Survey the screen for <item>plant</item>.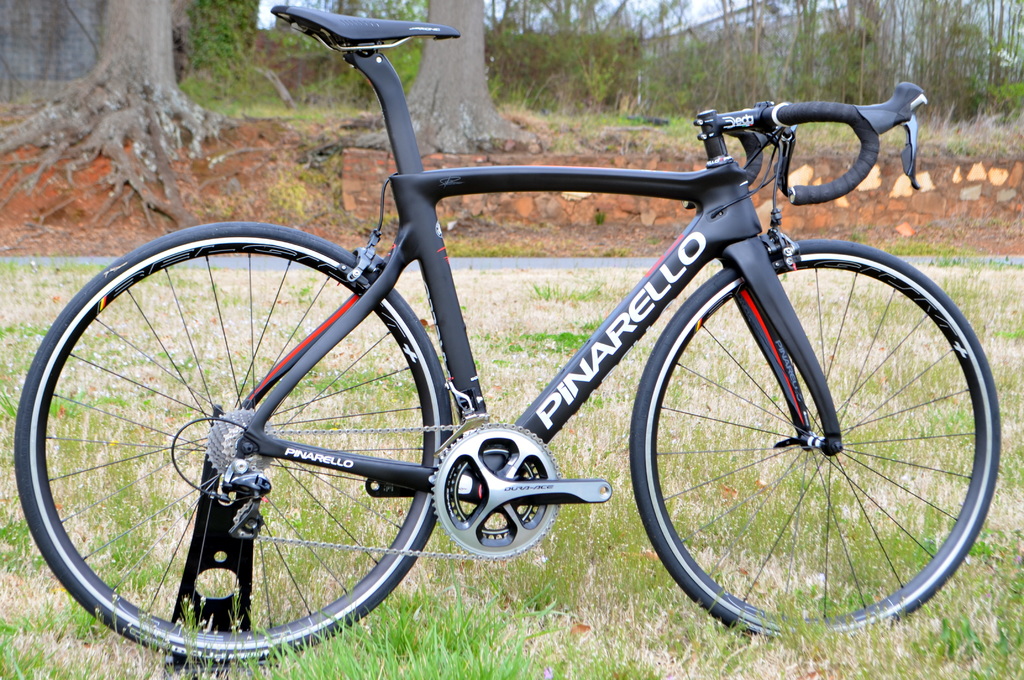
Survey found: bbox=[438, 214, 459, 231].
